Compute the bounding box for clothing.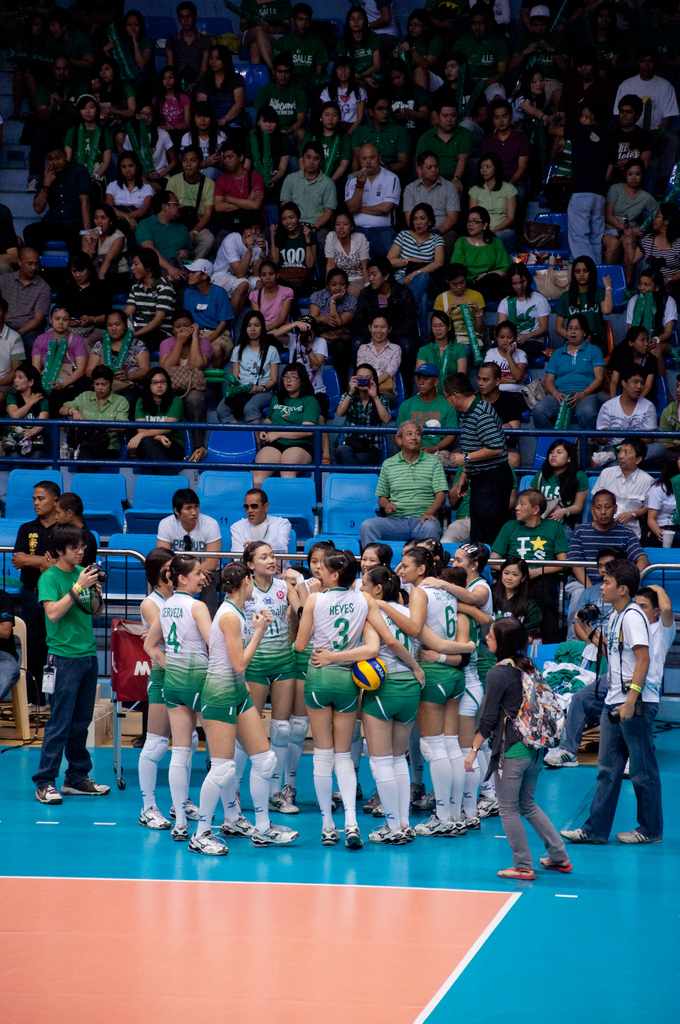
(left=17, top=503, right=65, bottom=700).
